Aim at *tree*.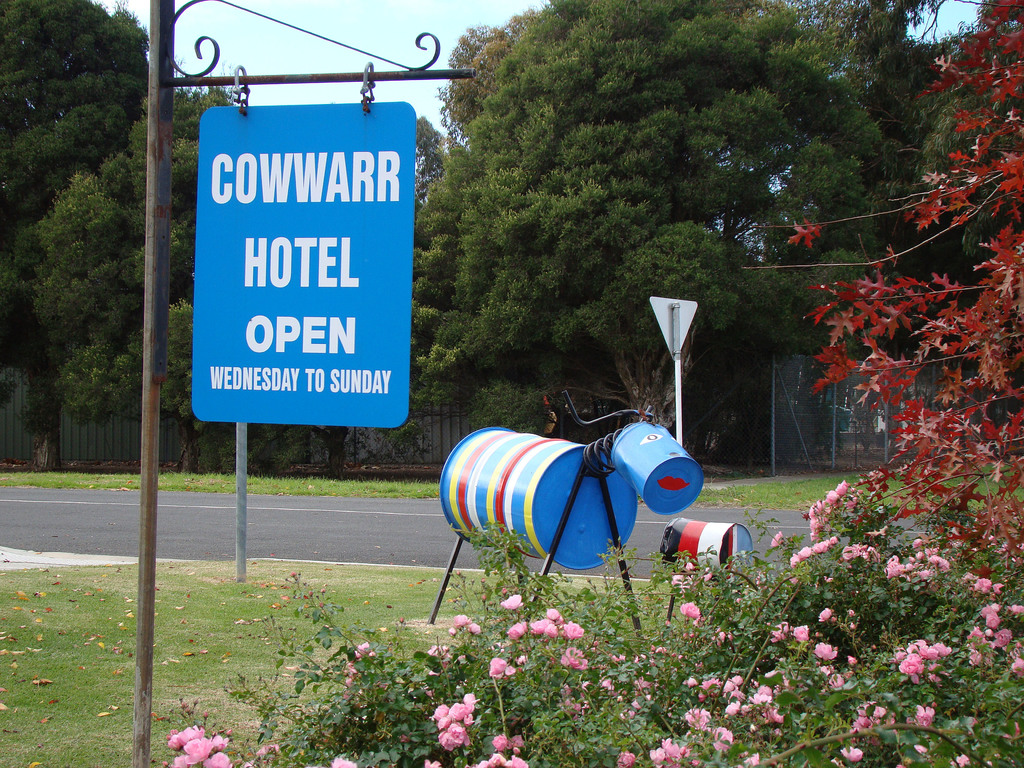
Aimed at [19, 84, 251, 410].
